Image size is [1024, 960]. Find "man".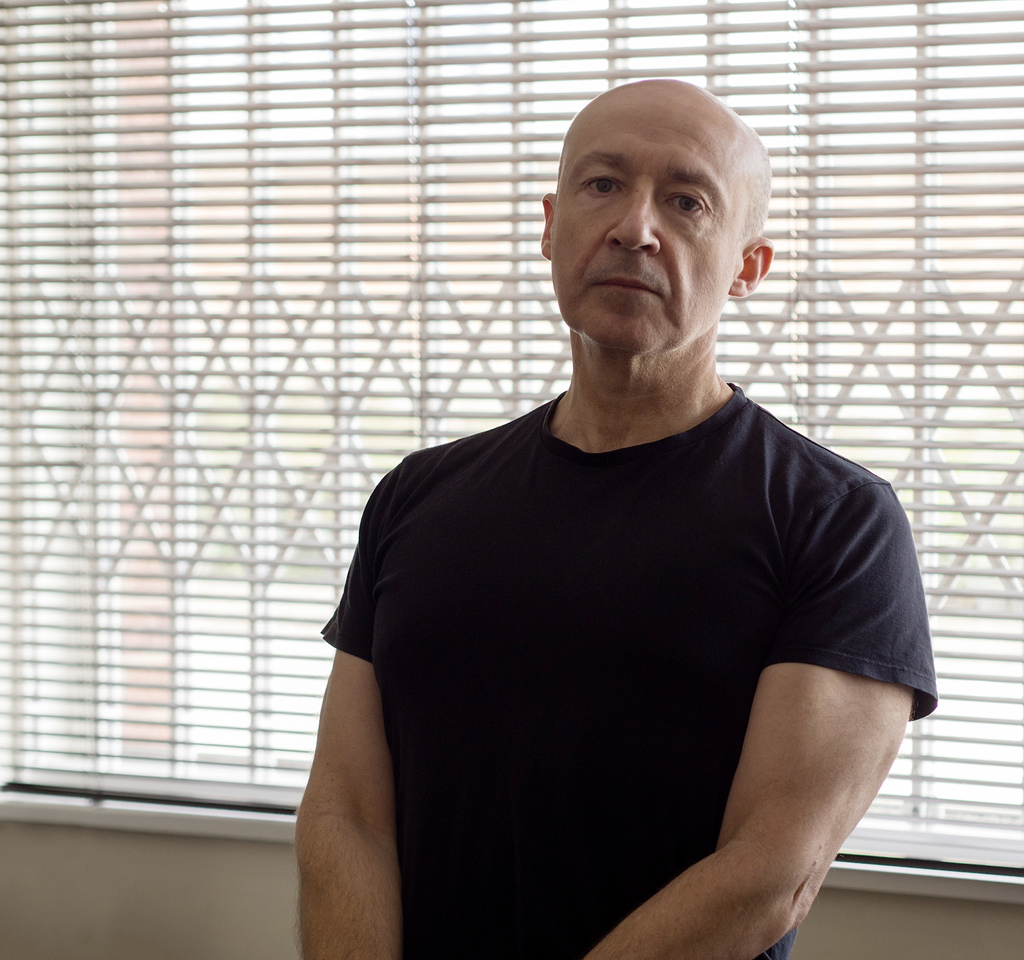
<region>310, 85, 943, 959</region>.
